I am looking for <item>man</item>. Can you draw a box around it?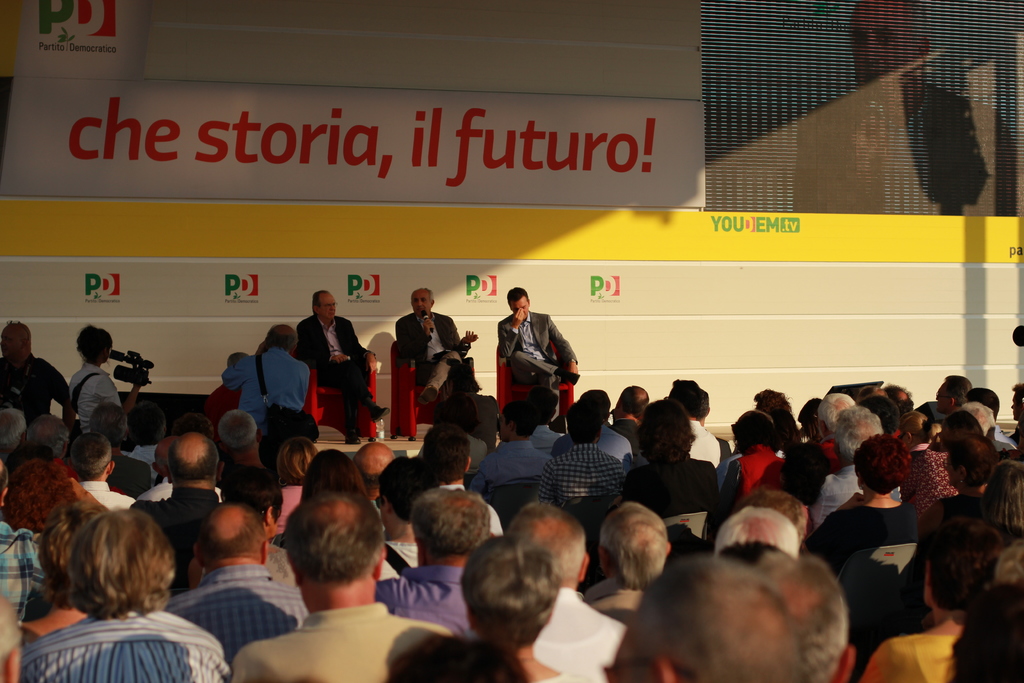
Sure, the bounding box is (left=1008, top=384, right=1023, bottom=450).
